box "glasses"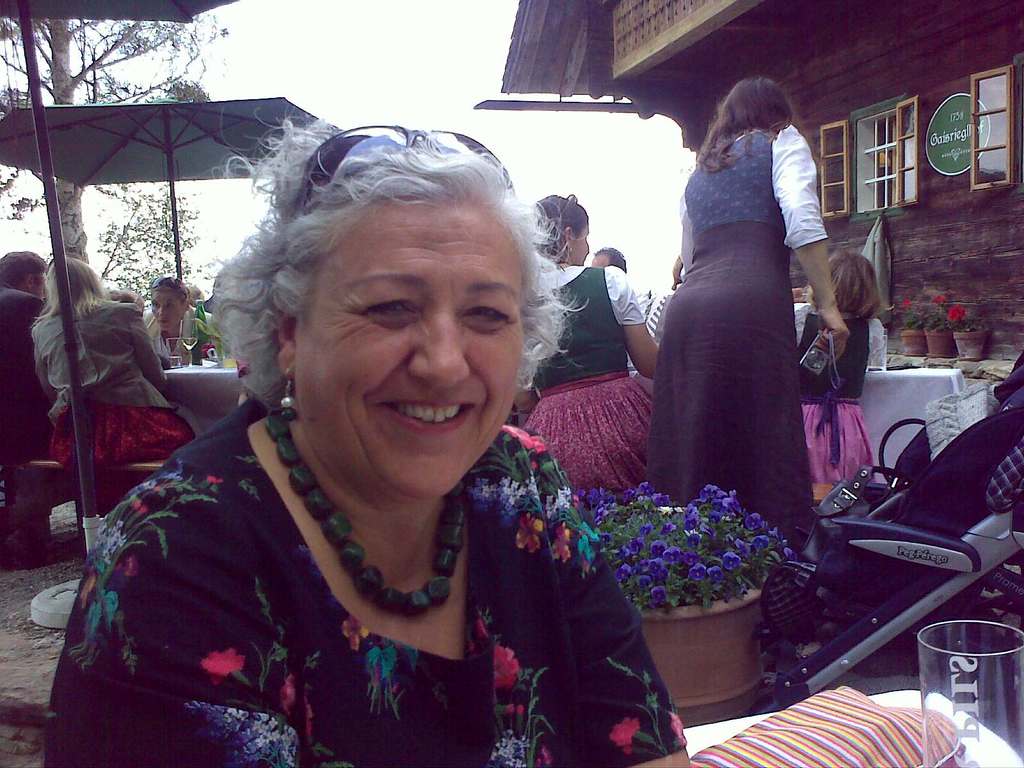
{"left": 292, "top": 125, "right": 518, "bottom": 216}
